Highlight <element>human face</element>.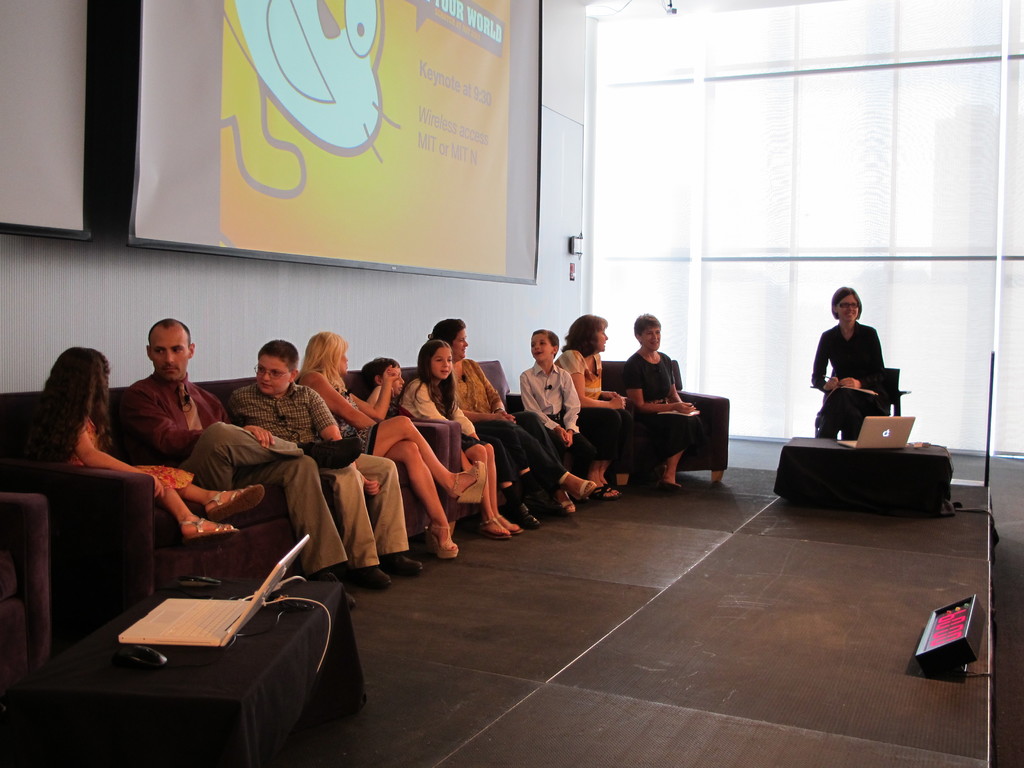
Highlighted region: <box>595,324,610,354</box>.
